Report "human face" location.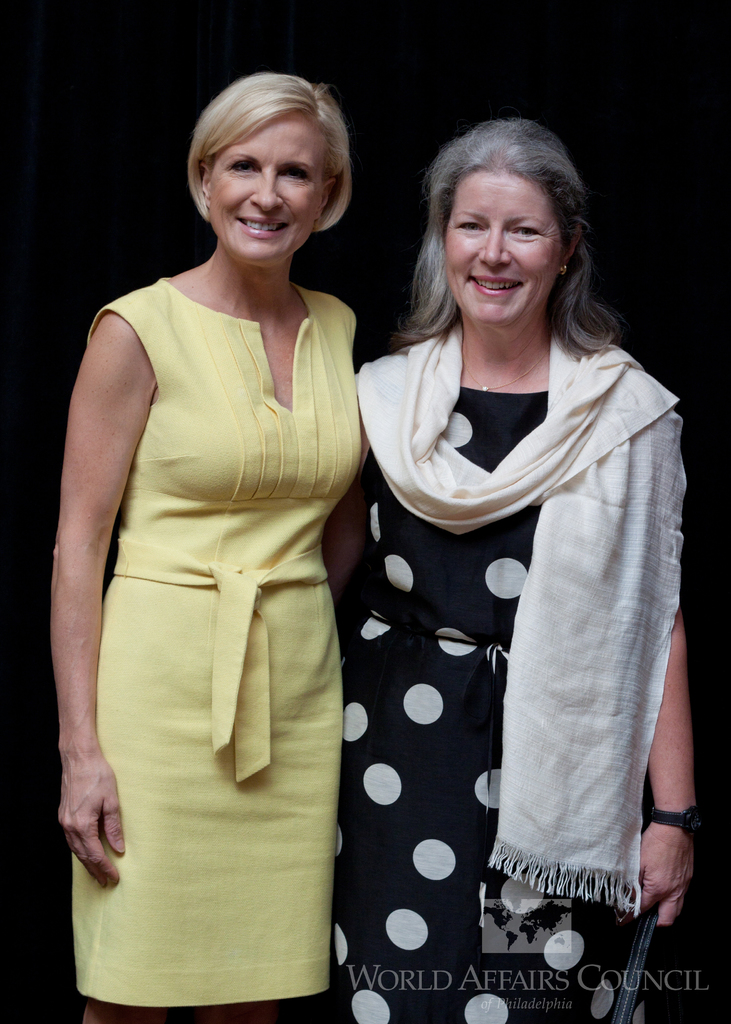
Report: (198,113,340,269).
